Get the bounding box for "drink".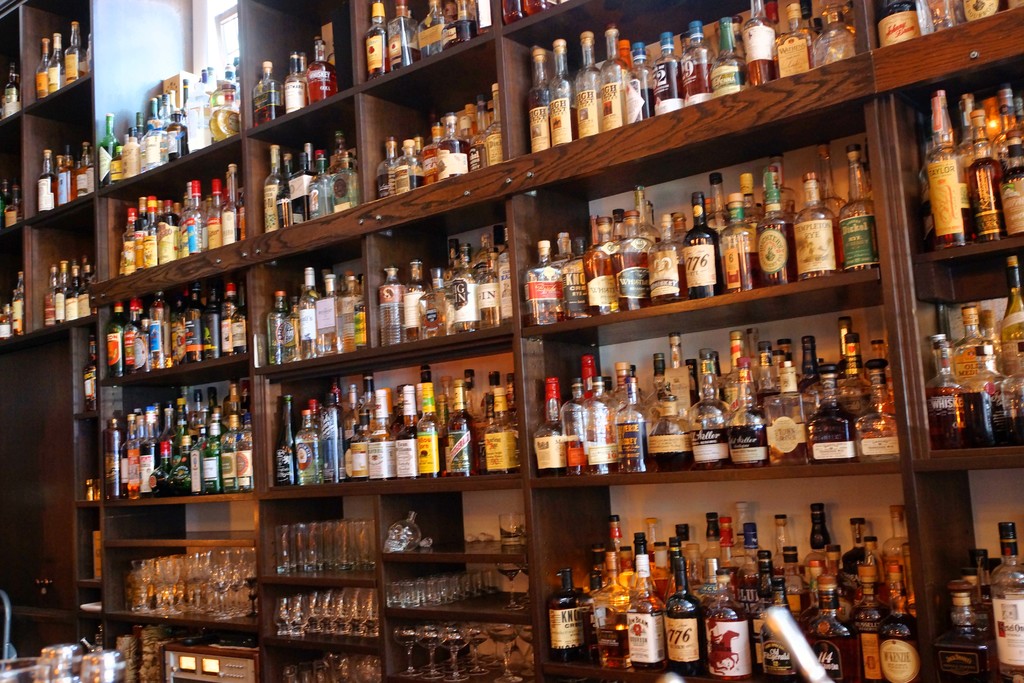
[653, 578, 676, 599].
